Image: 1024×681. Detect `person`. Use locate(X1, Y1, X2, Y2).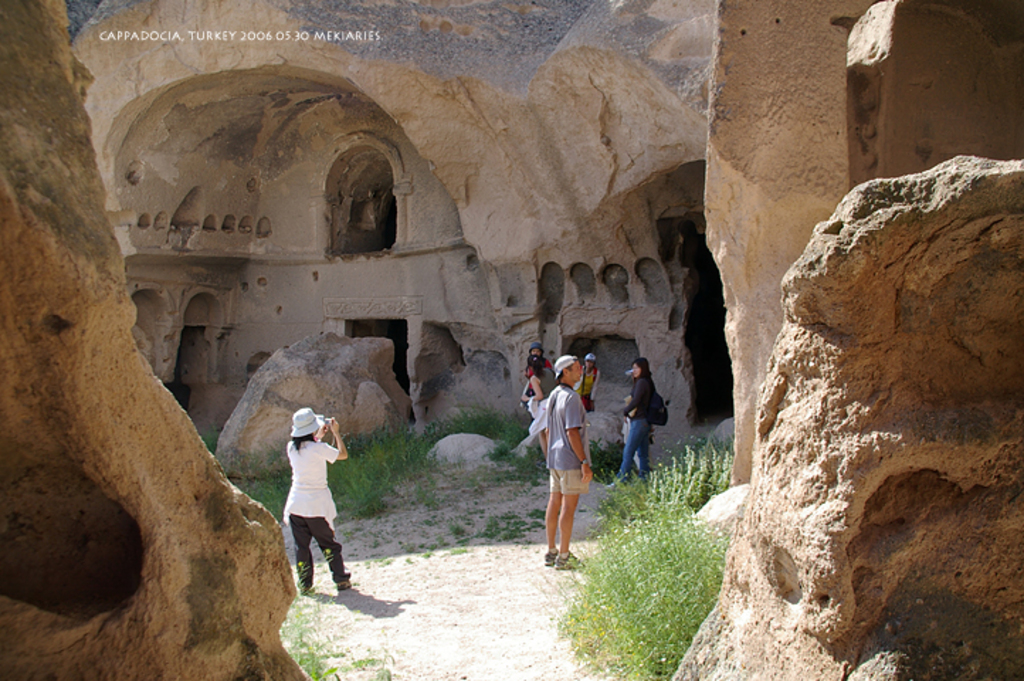
locate(521, 338, 550, 404).
